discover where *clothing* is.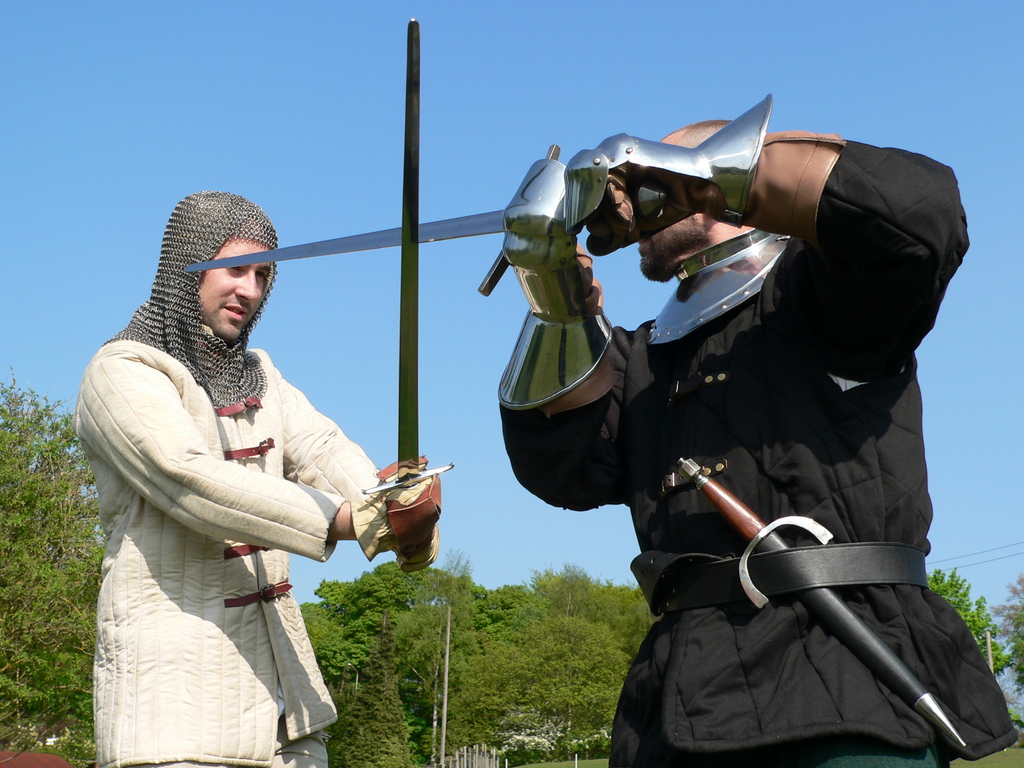
Discovered at crop(493, 122, 975, 767).
